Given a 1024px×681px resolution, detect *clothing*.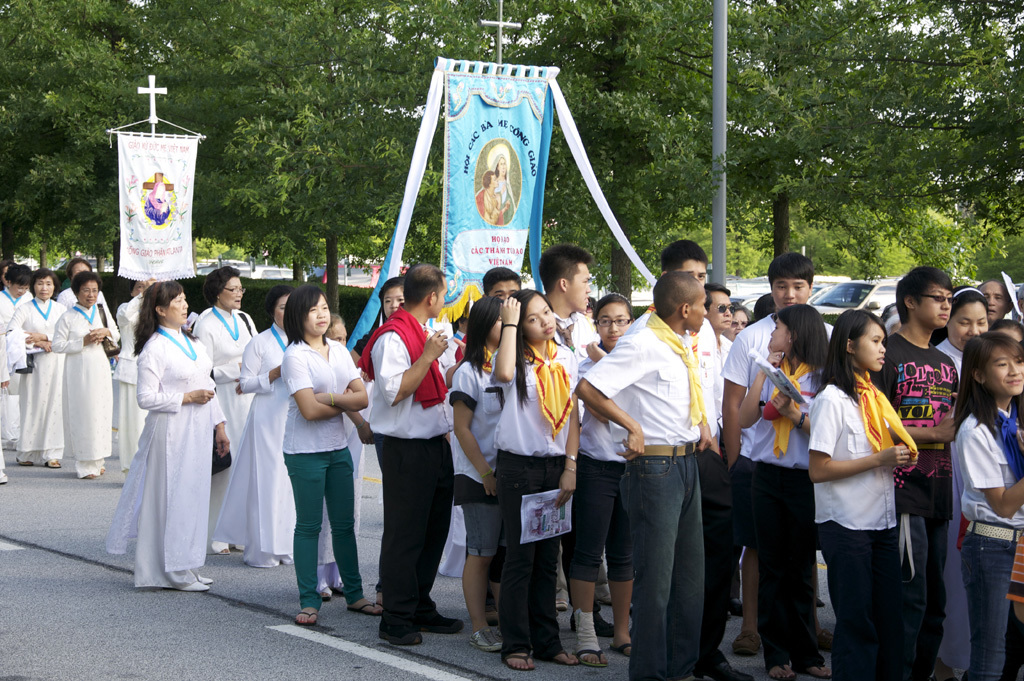
280/335/363/602.
